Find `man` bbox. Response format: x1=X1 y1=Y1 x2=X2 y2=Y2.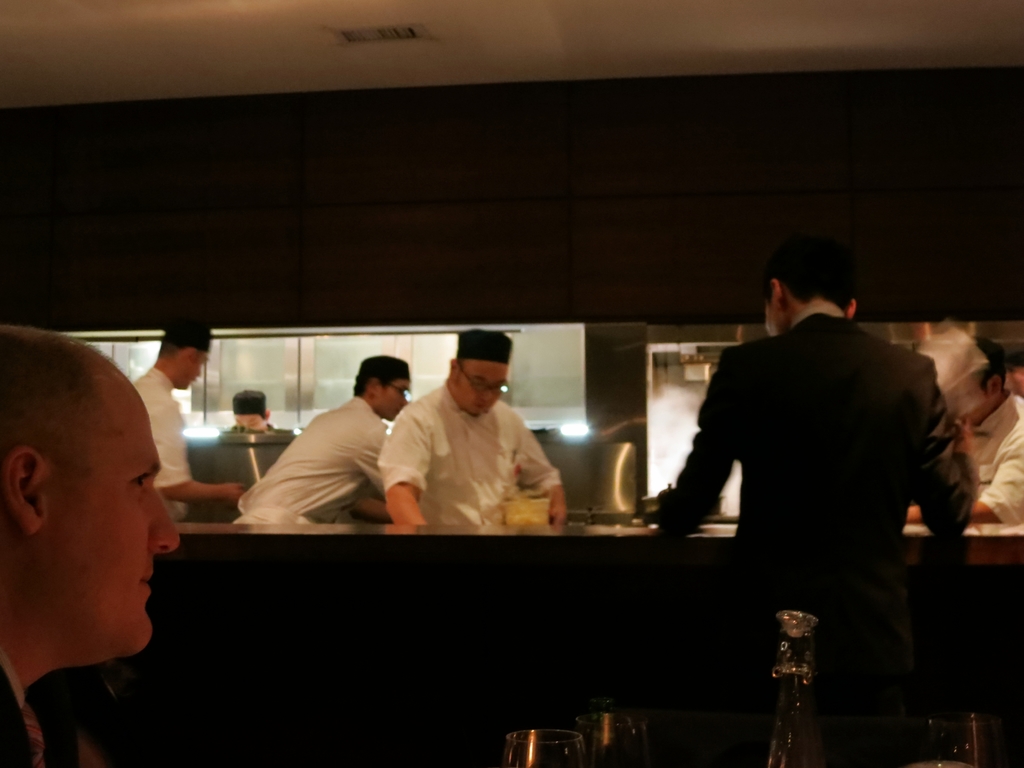
x1=378 y1=328 x2=572 y2=528.
